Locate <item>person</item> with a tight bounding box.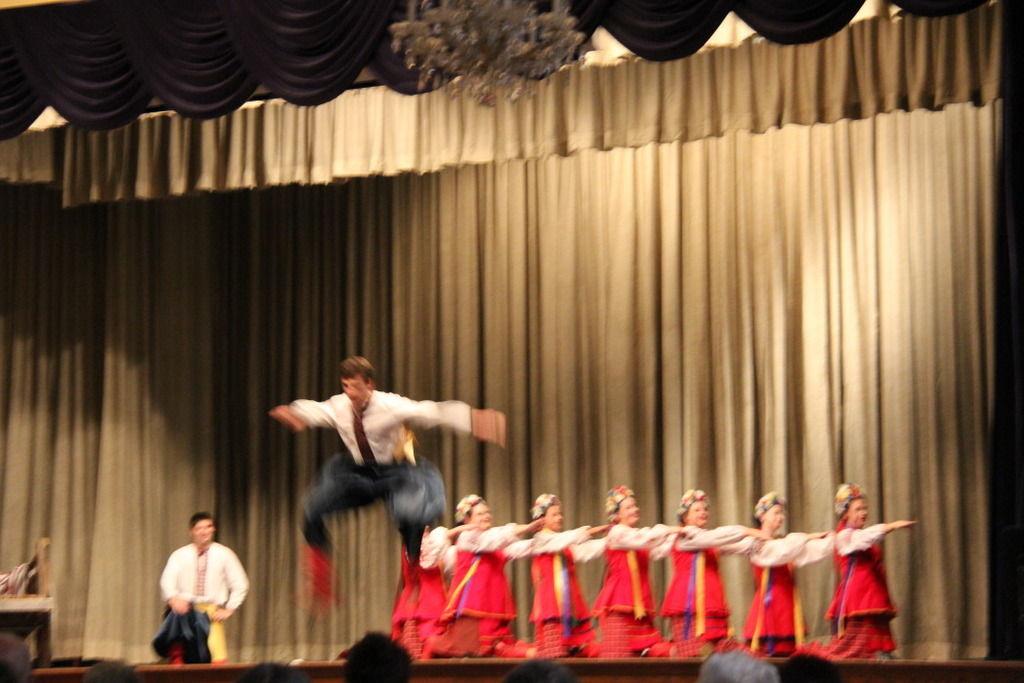
box=[735, 488, 839, 658].
